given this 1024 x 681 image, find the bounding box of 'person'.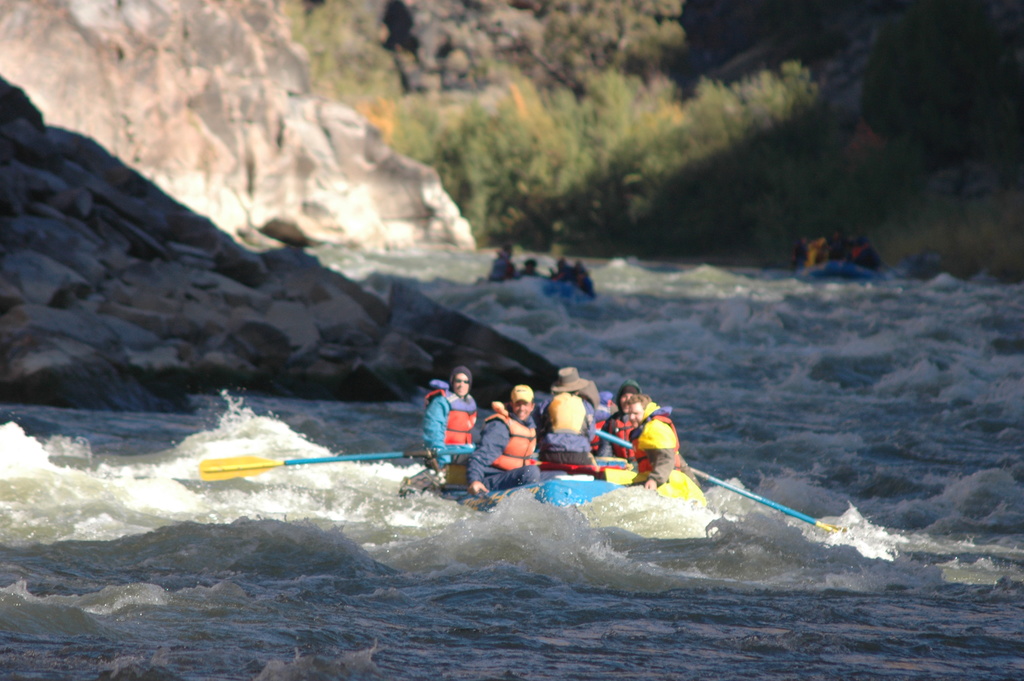
box=[597, 382, 660, 469].
